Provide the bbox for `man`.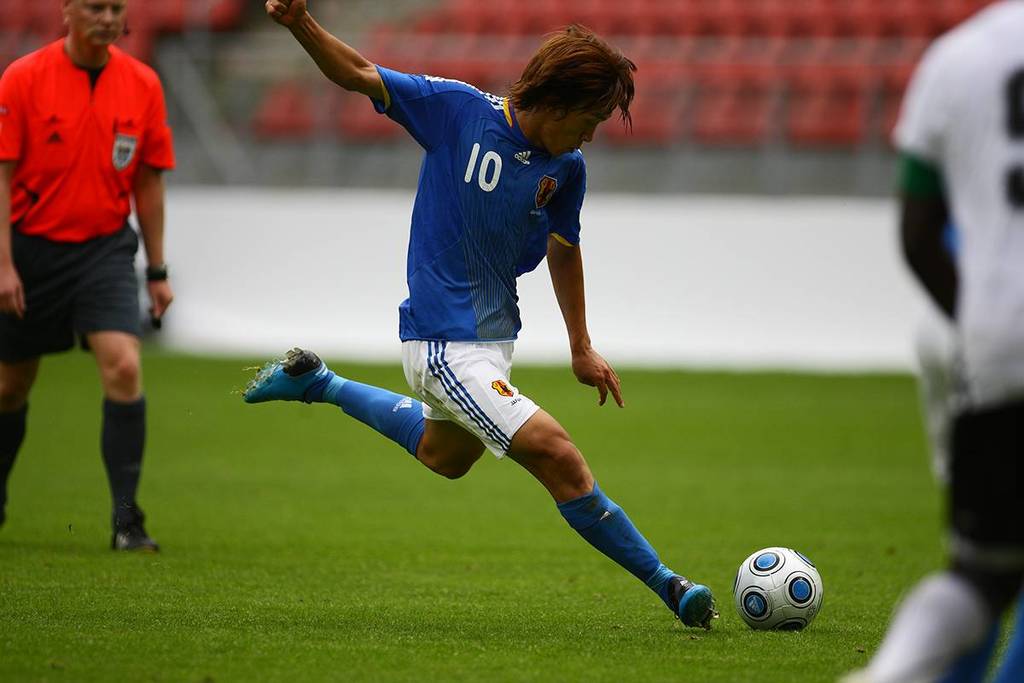
Rect(843, 0, 1023, 682).
